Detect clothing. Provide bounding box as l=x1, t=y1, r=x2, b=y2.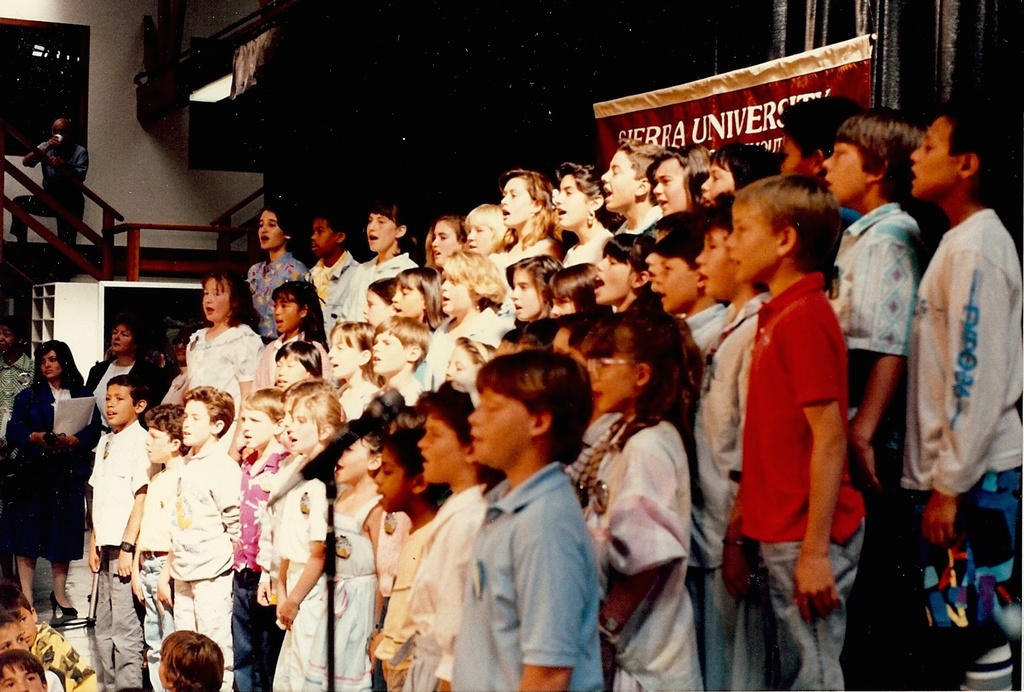
l=15, t=135, r=92, b=235.
